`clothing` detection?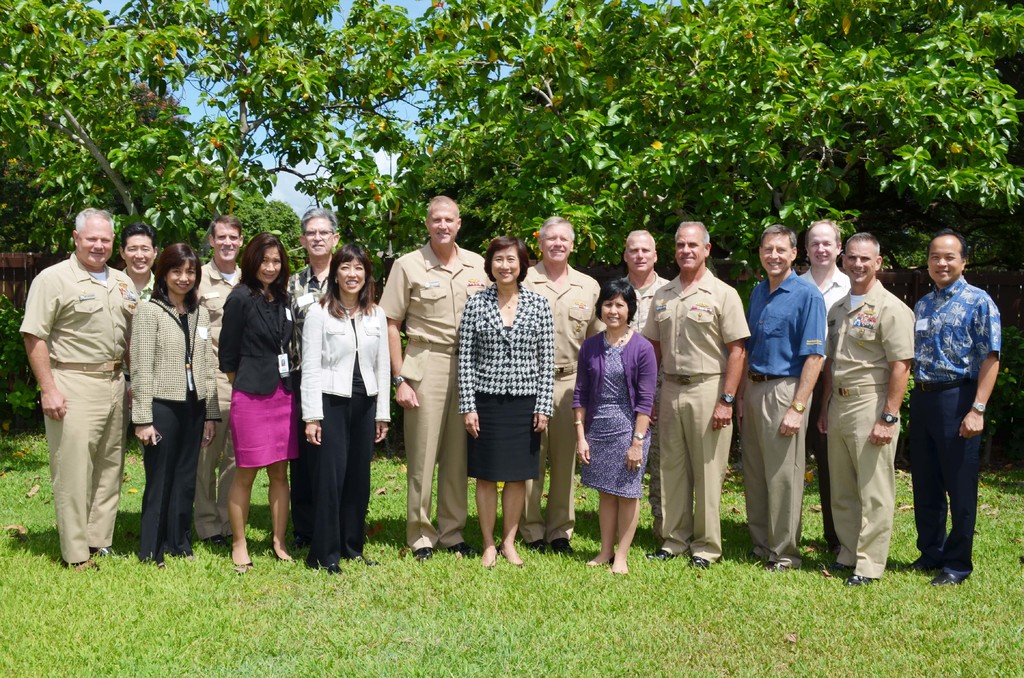
detection(278, 264, 346, 533)
